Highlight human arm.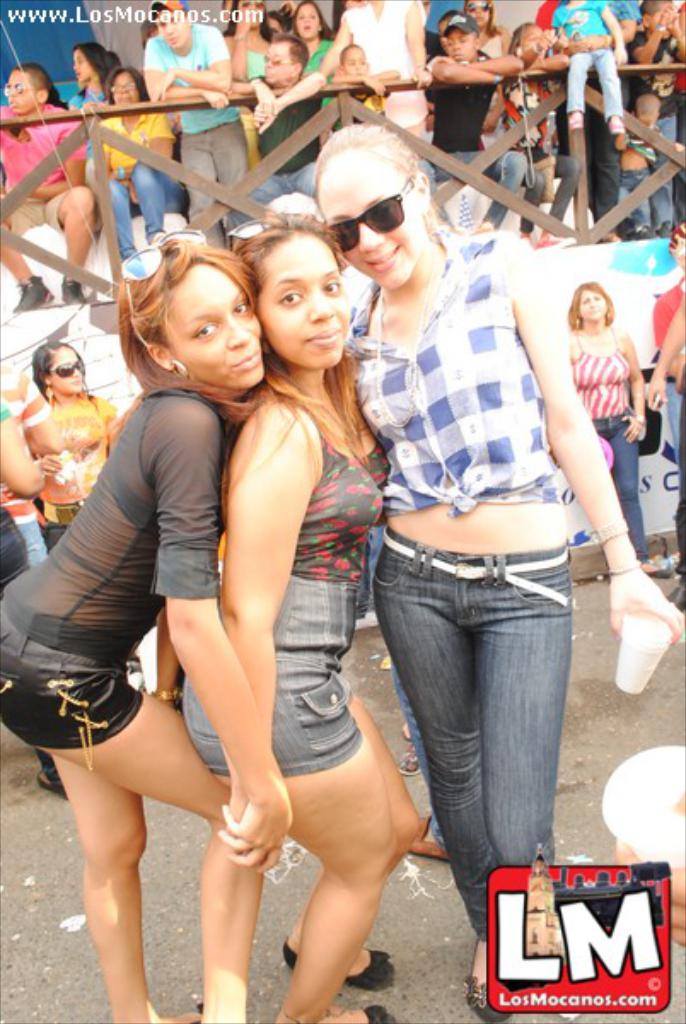
Highlighted region: 230, 65, 276, 114.
